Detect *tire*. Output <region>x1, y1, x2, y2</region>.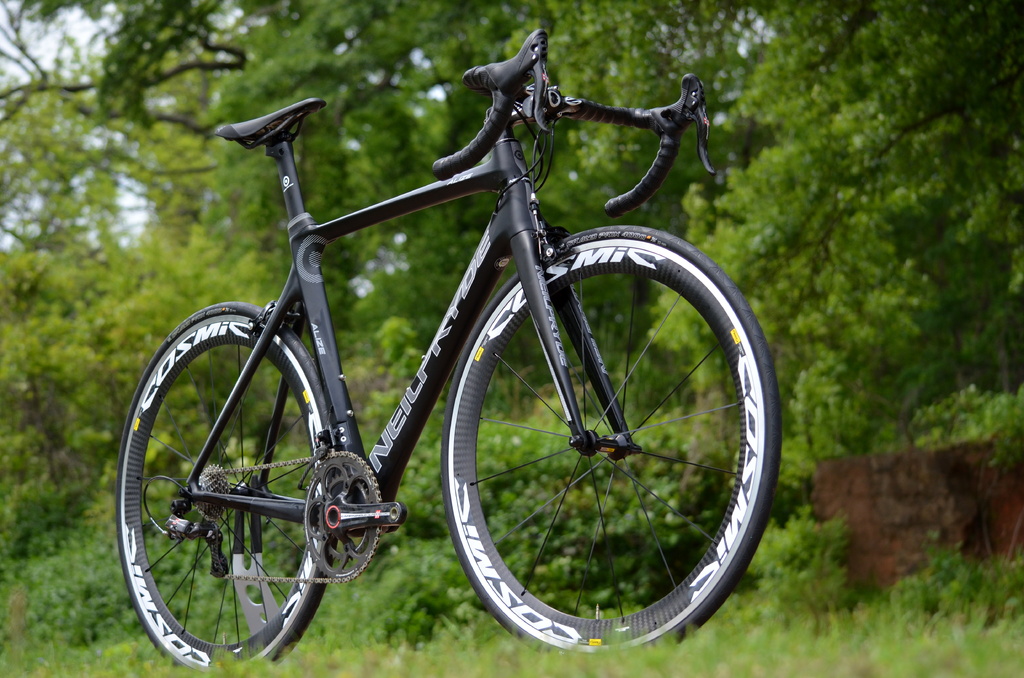
<region>117, 301, 330, 672</region>.
